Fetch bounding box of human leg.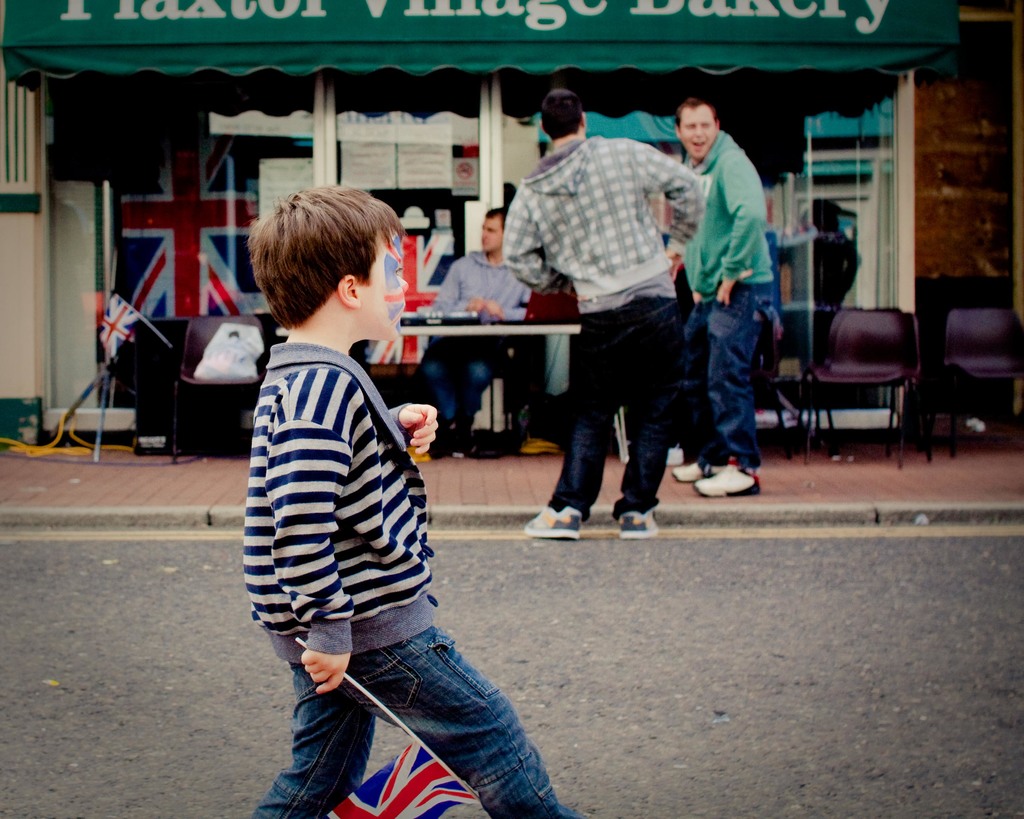
Bbox: l=521, t=290, r=625, b=542.
